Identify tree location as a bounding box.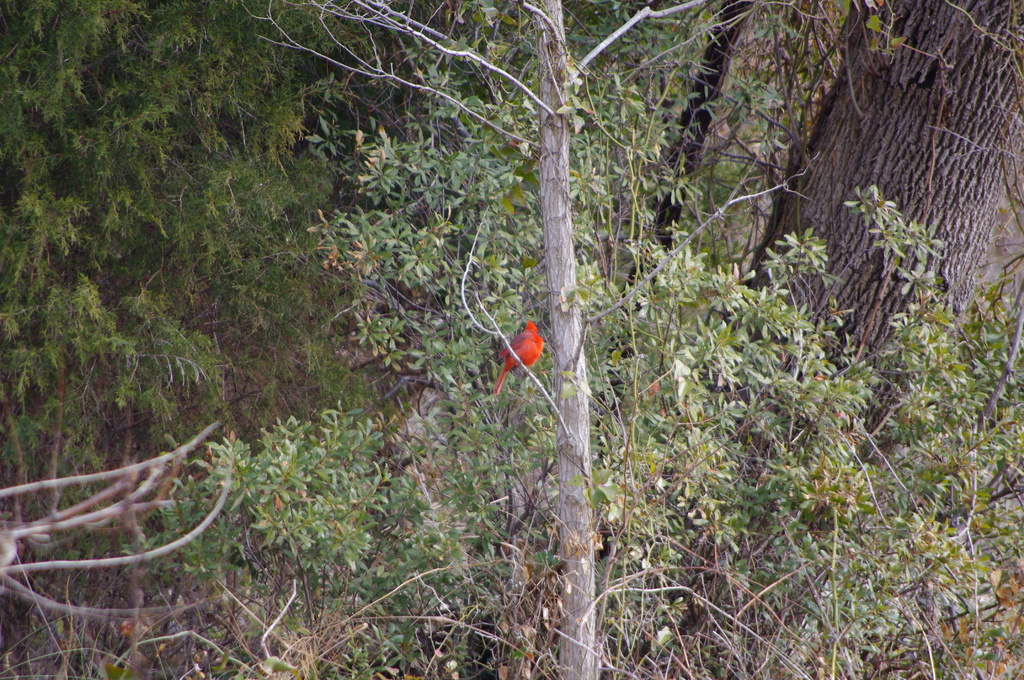
x1=28 y1=1 x2=1005 y2=612.
